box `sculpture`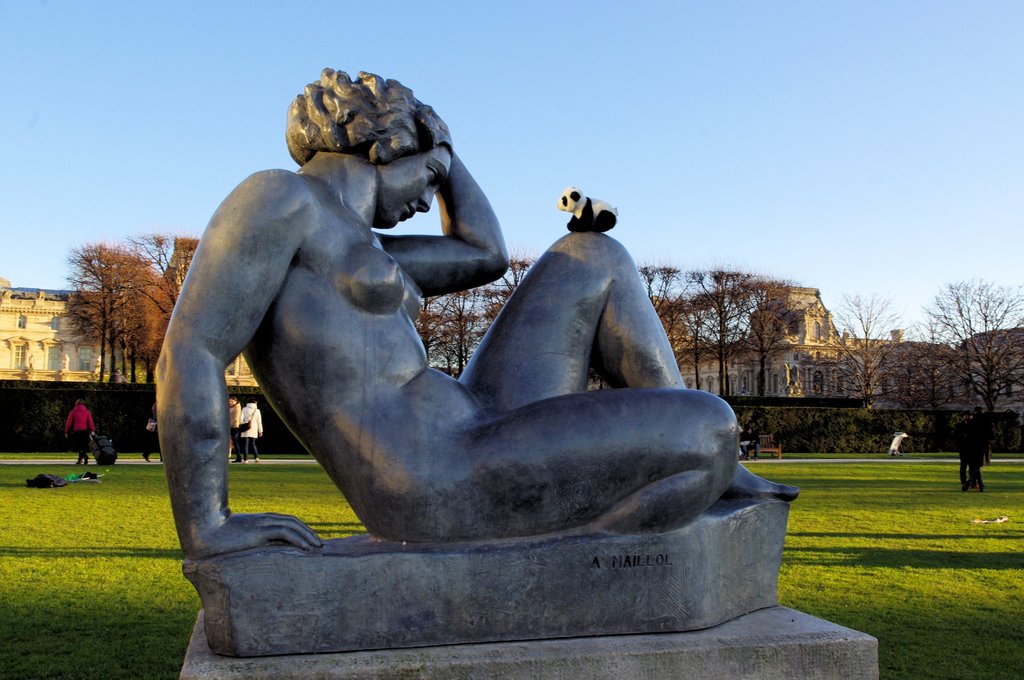
149/69/797/658
